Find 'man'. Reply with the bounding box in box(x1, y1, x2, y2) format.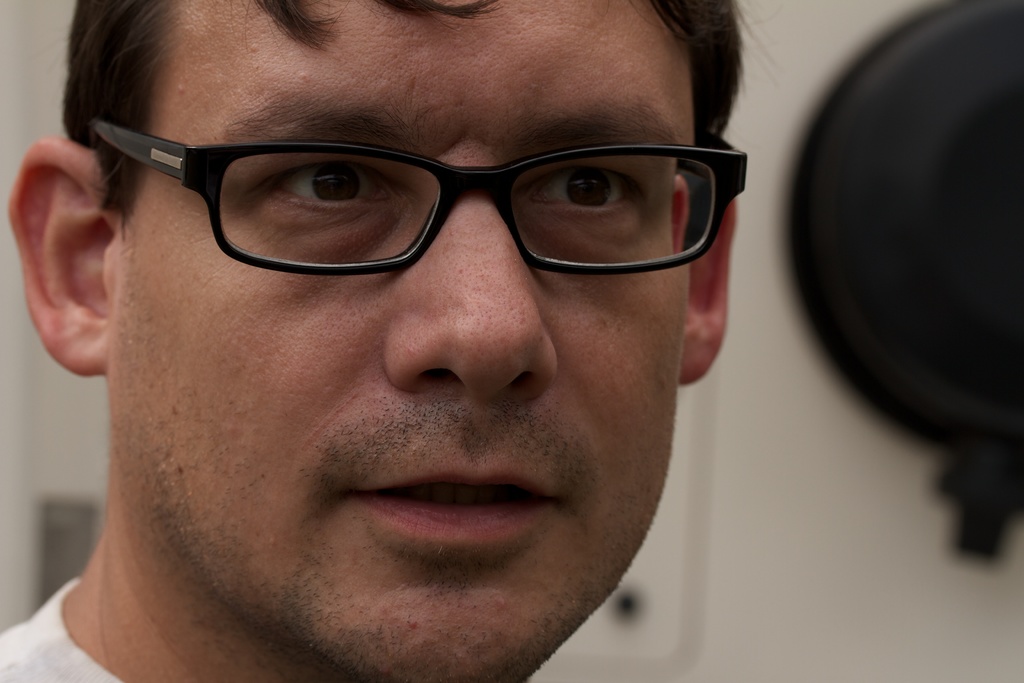
box(0, 25, 838, 661).
